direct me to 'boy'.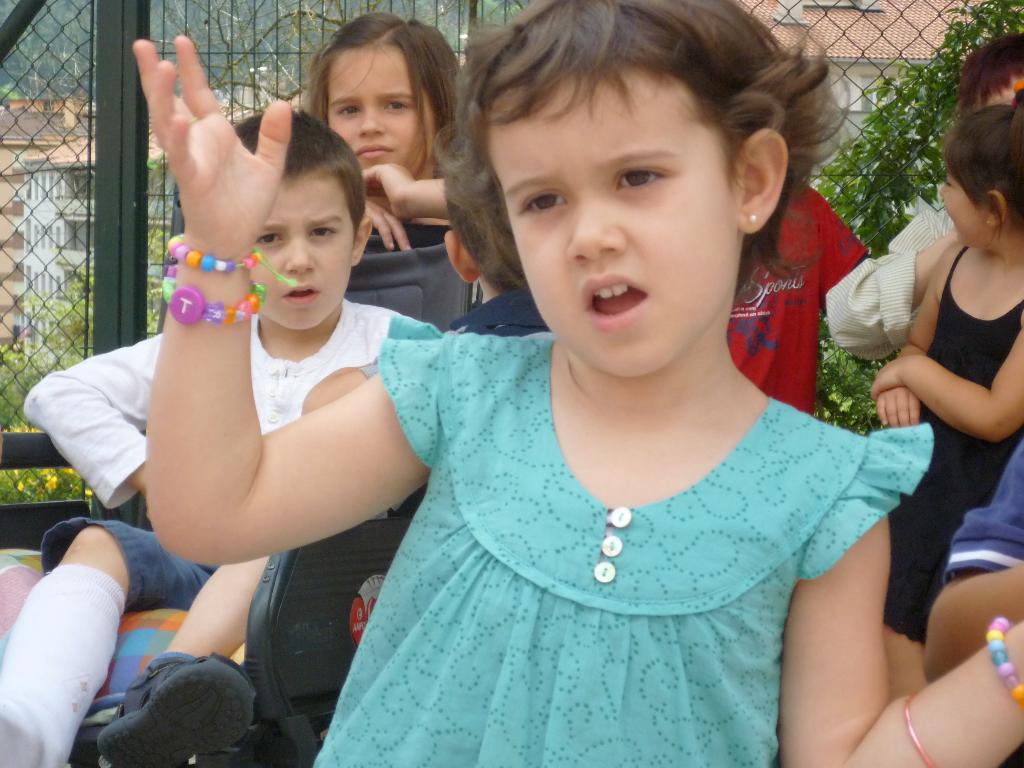
Direction: Rect(444, 150, 556, 336).
